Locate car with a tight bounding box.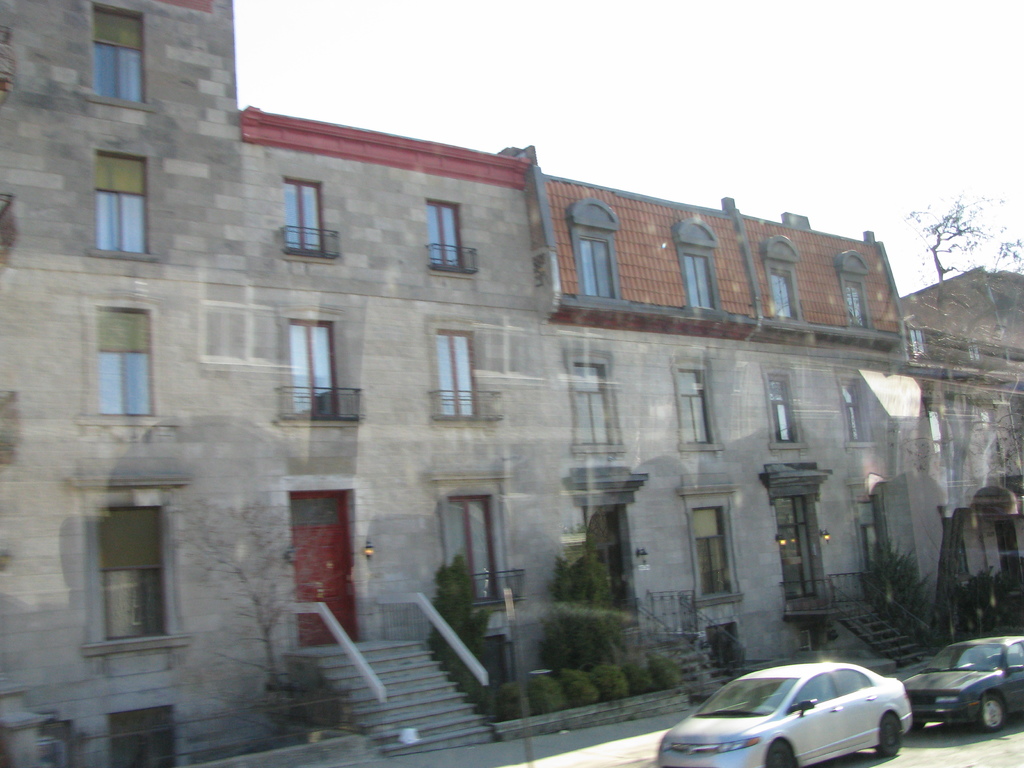
(left=900, top=634, right=1023, bottom=735).
